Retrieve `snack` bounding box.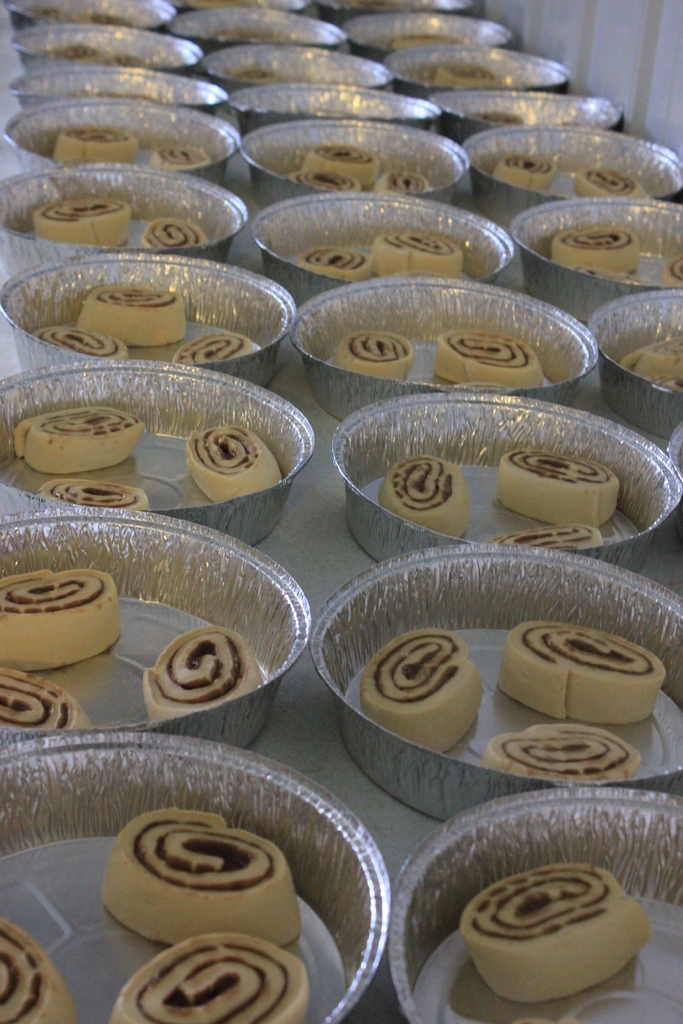
Bounding box: <box>113,927,316,1023</box>.
